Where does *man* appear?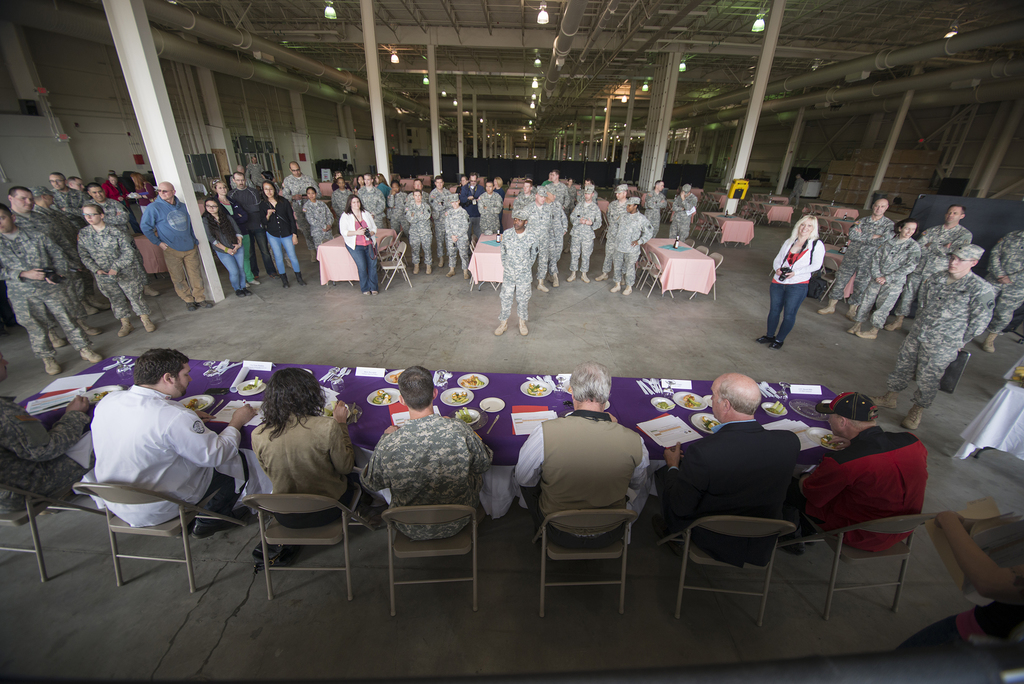
Appears at <bbox>56, 355, 248, 591</bbox>.
